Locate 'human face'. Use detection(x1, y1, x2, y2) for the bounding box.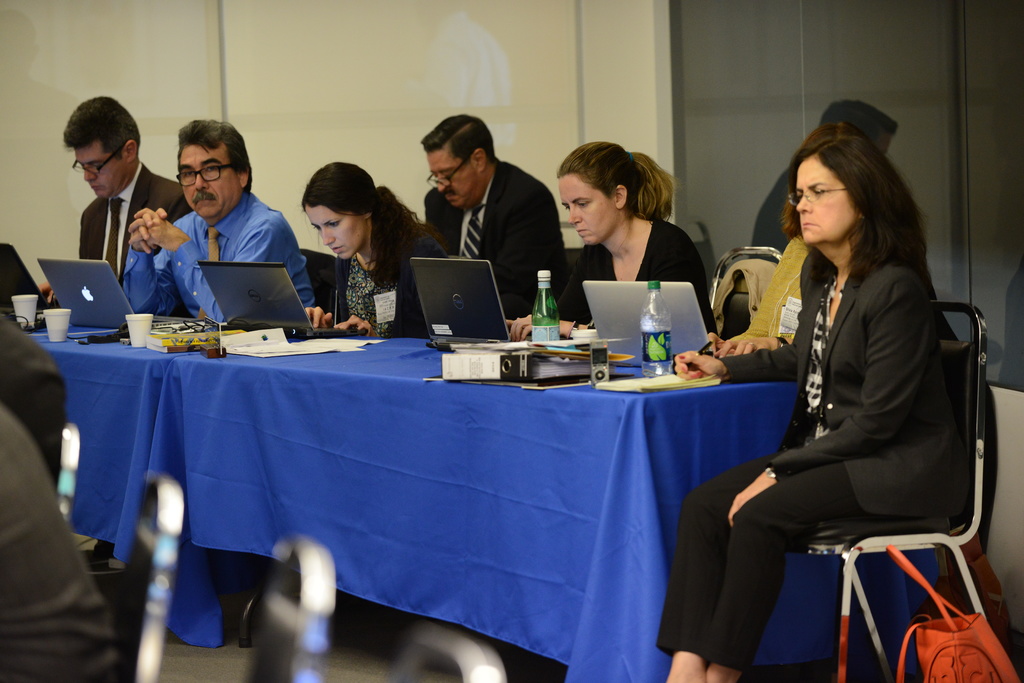
detection(425, 150, 475, 206).
